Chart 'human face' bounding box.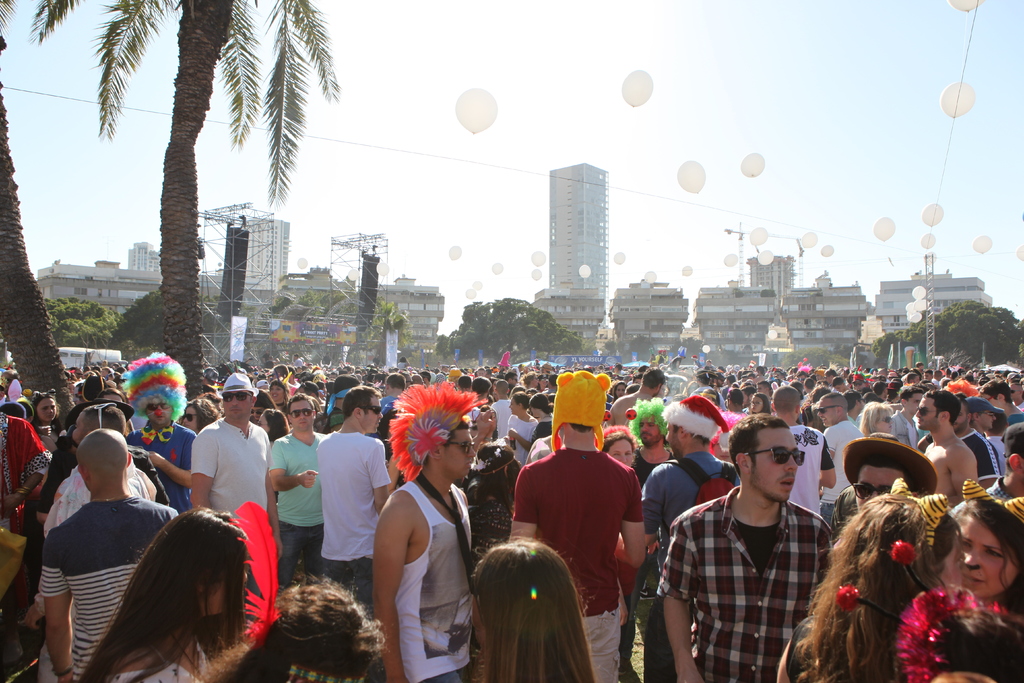
Charted: [left=36, top=397, right=56, bottom=420].
